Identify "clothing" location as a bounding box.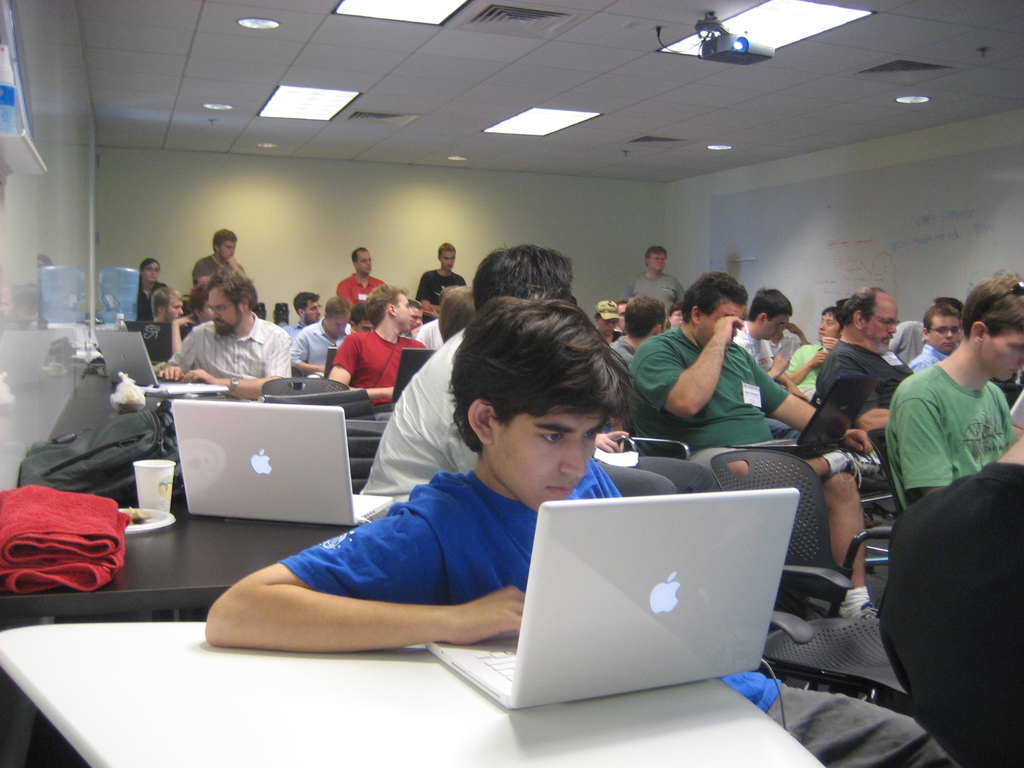
x1=162, y1=312, x2=301, y2=396.
